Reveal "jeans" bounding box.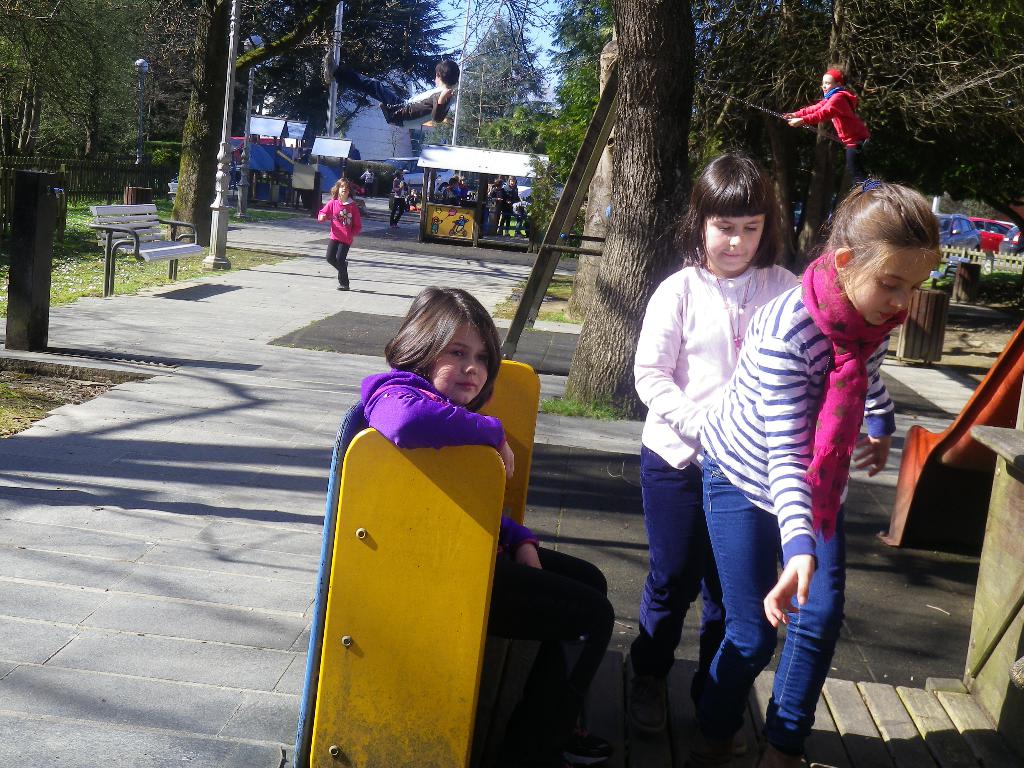
Revealed: <region>622, 444, 728, 726</region>.
